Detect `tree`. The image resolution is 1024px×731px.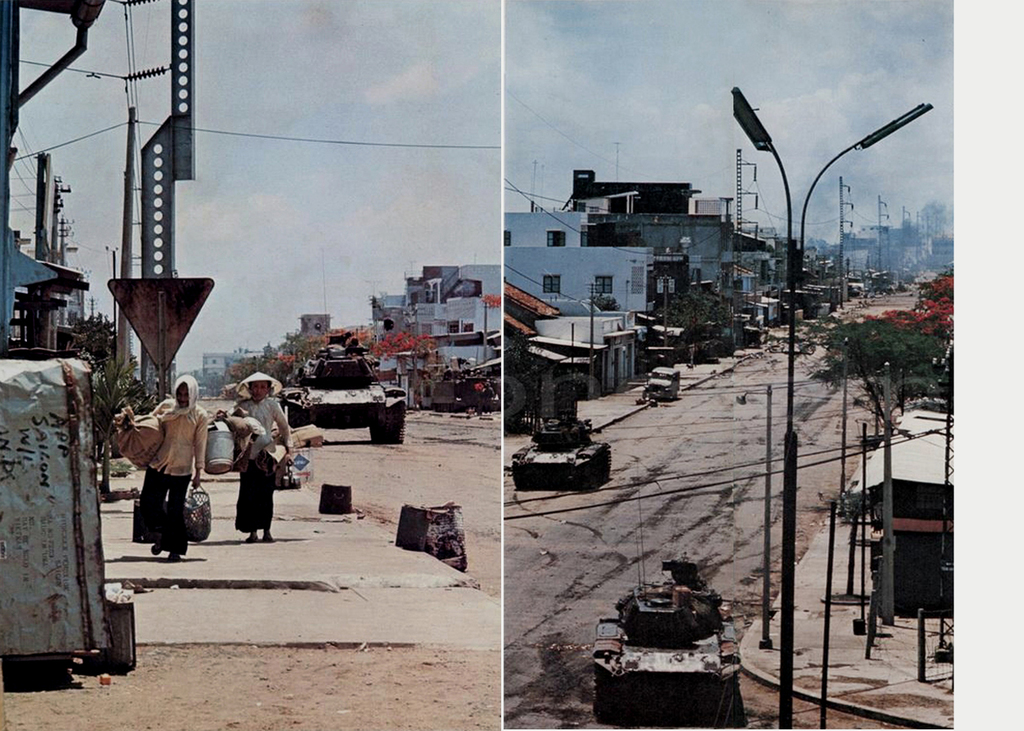
bbox=(372, 331, 438, 405).
